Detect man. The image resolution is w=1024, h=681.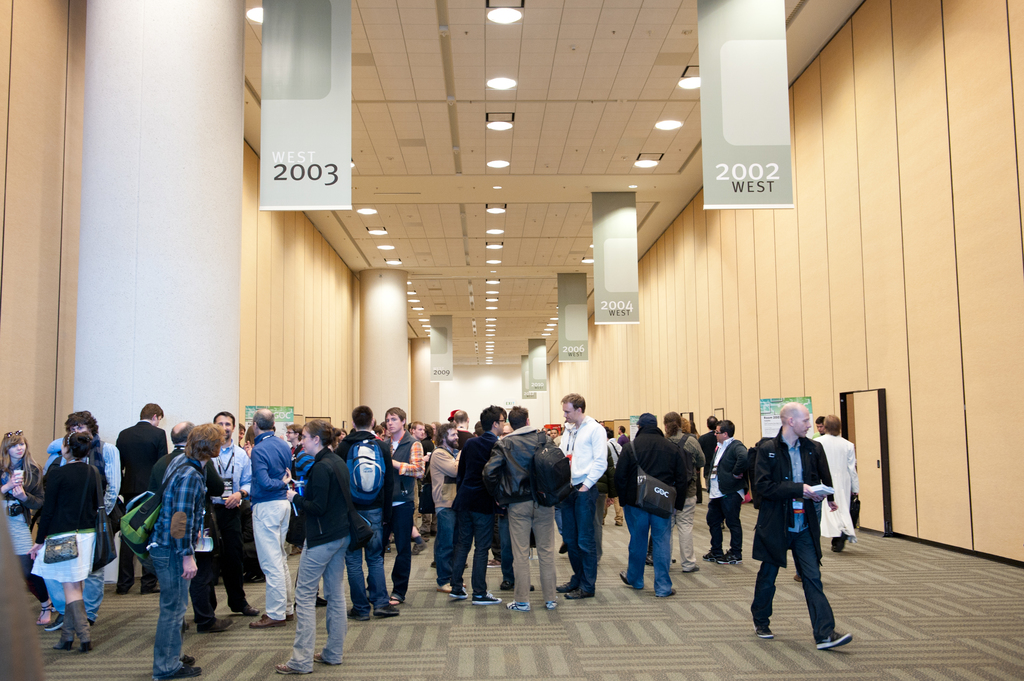
453,405,503,607.
